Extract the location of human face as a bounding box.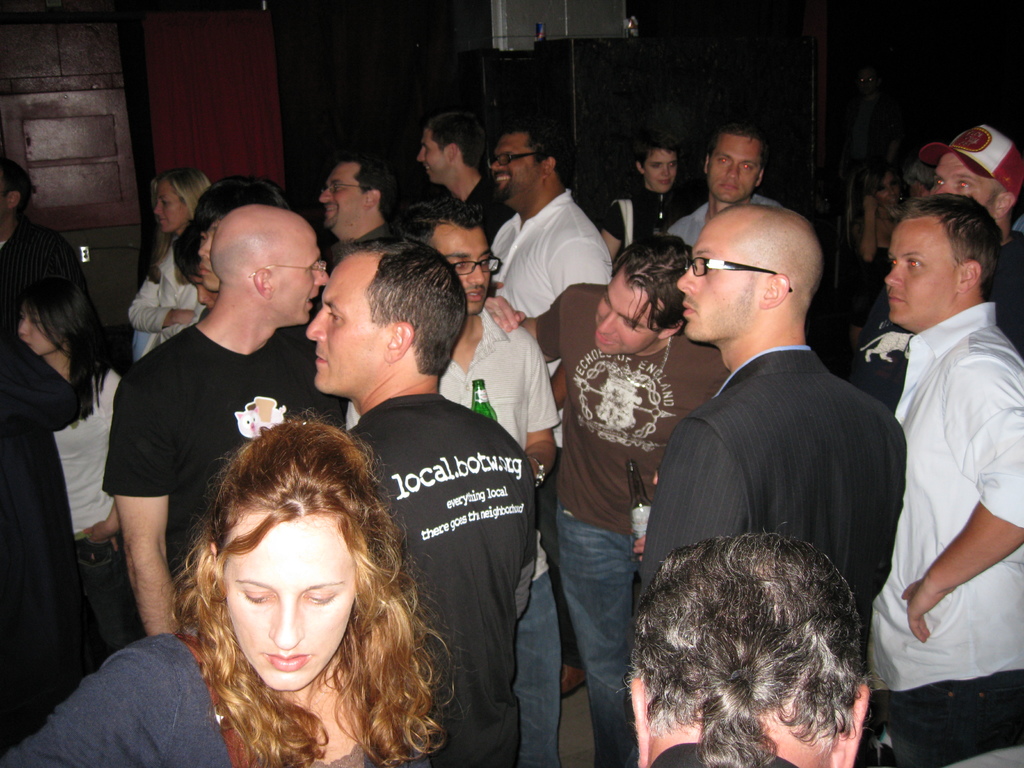
(884, 218, 961, 325).
